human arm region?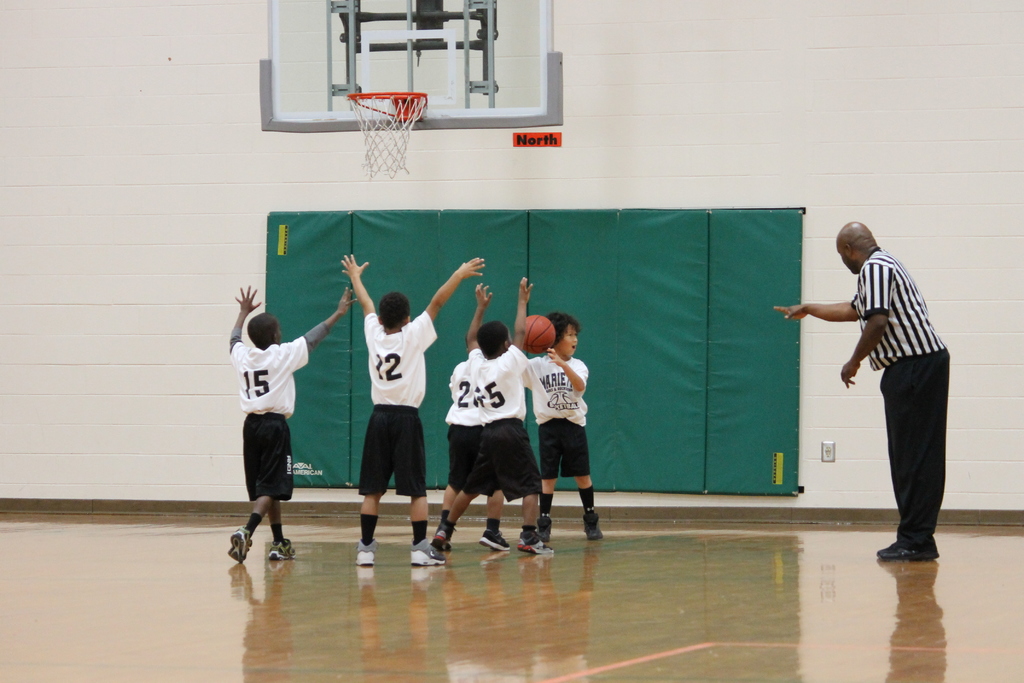
295/287/360/356
